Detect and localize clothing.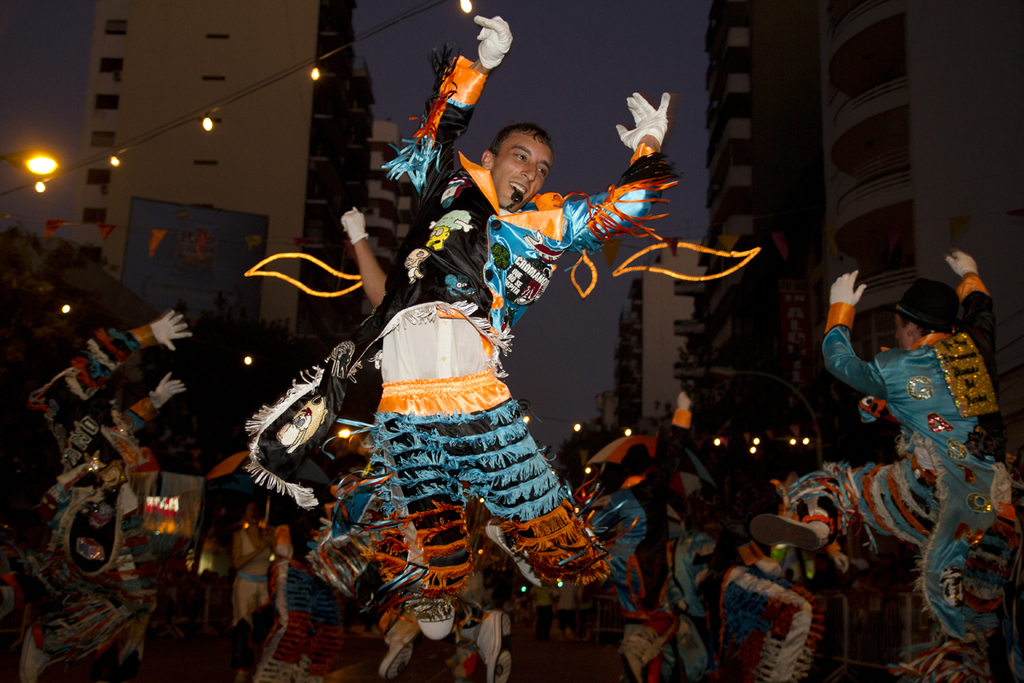
Localized at <box>370,44,613,593</box>.
